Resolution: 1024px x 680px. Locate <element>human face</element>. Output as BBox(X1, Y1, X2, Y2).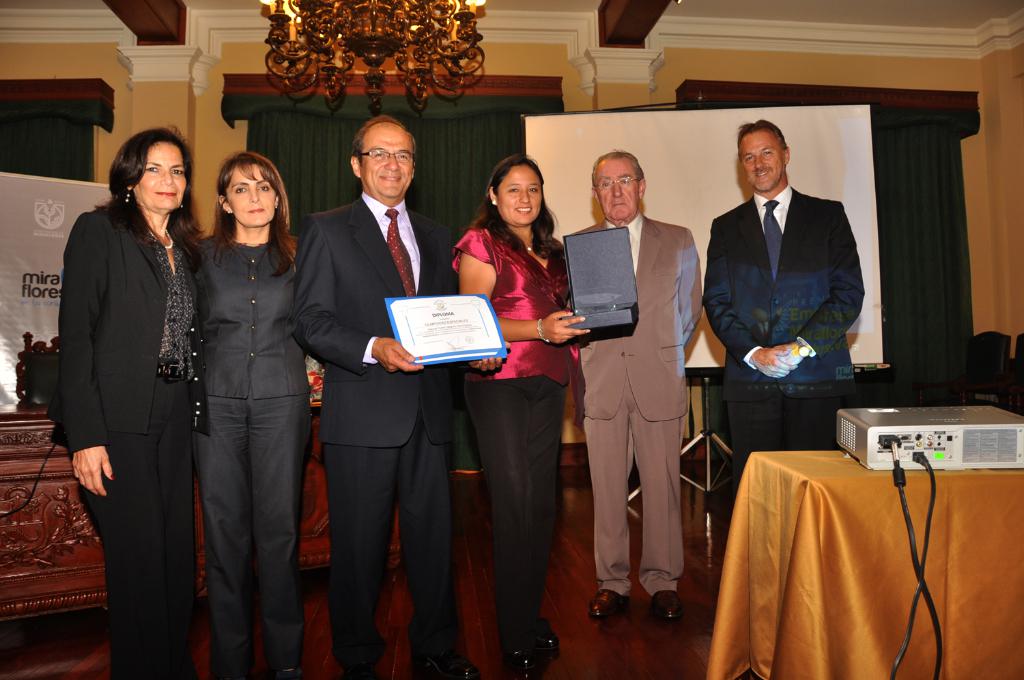
BBox(501, 167, 541, 218).
